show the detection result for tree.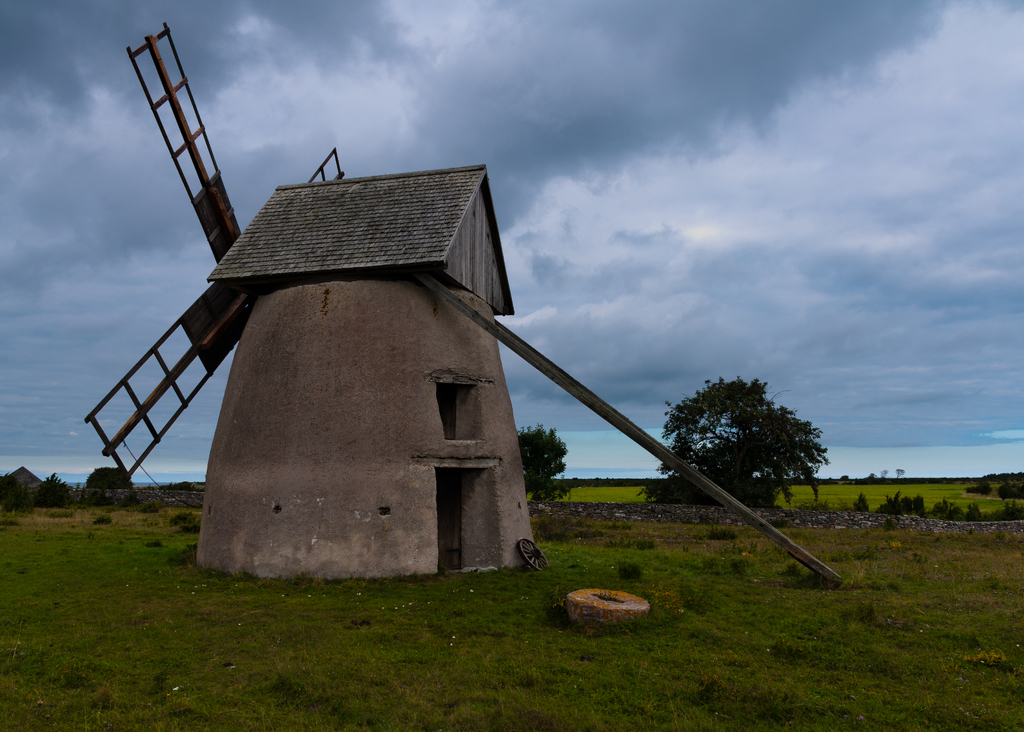
Rect(40, 467, 74, 506).
